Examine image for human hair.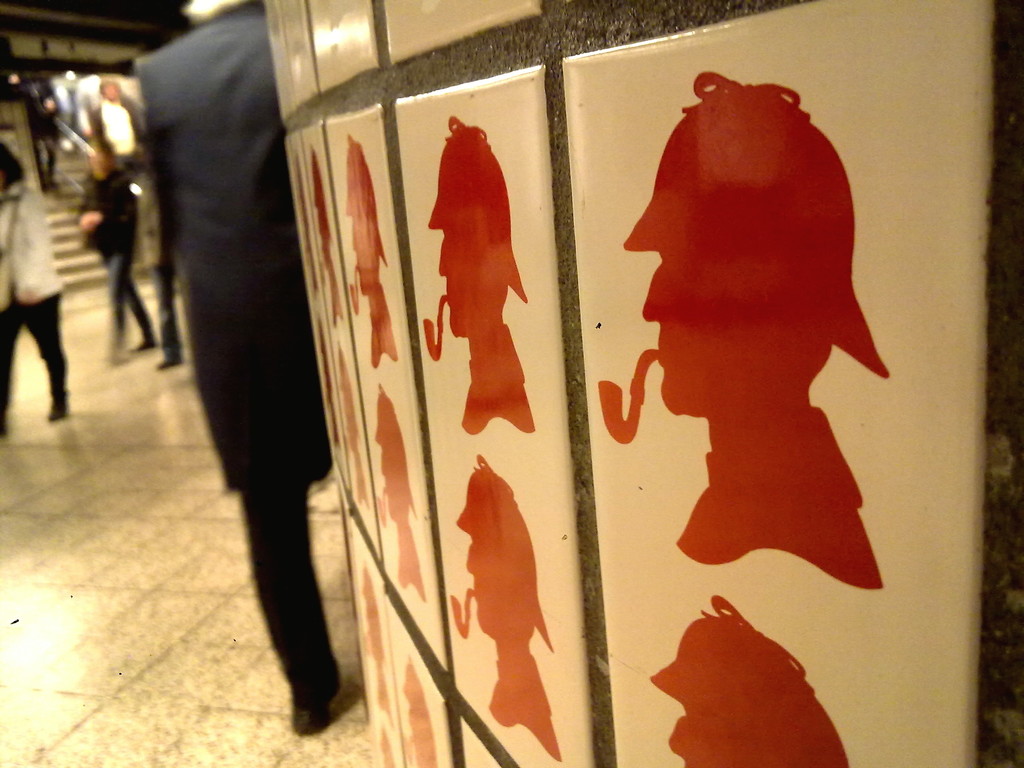
Examination result: [90,129,112,155].
